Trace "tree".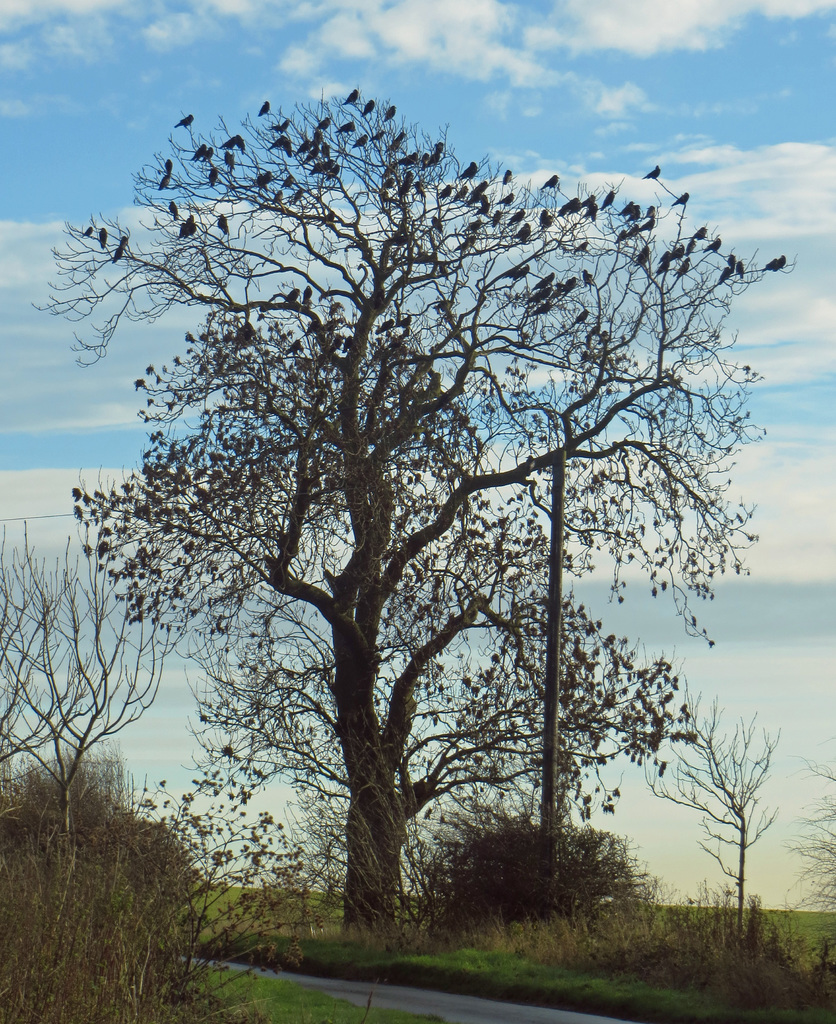
Traced to 778 744 835 980.
